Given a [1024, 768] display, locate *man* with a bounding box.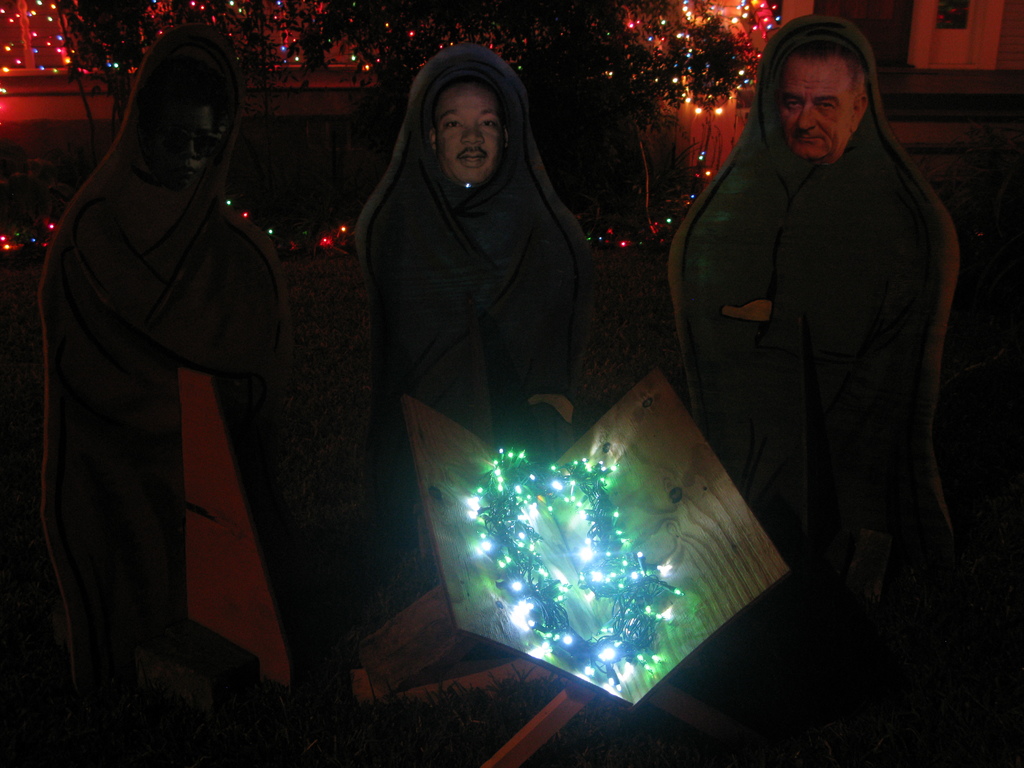
Located: 664,10,977,617.
